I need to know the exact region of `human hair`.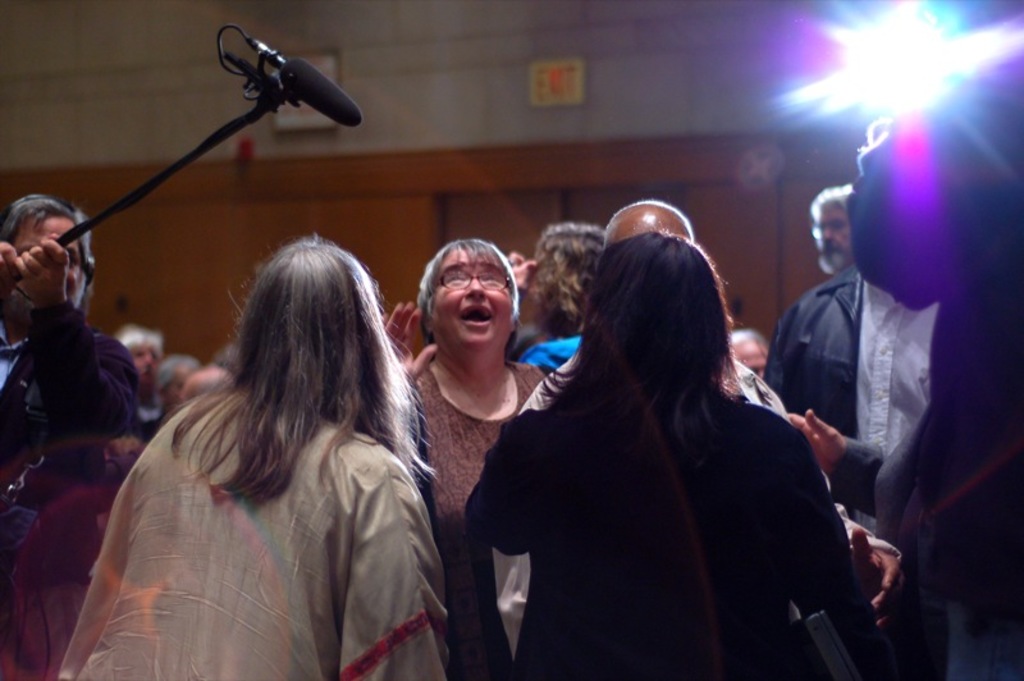
Region: region(0, 195, 93, 274).
